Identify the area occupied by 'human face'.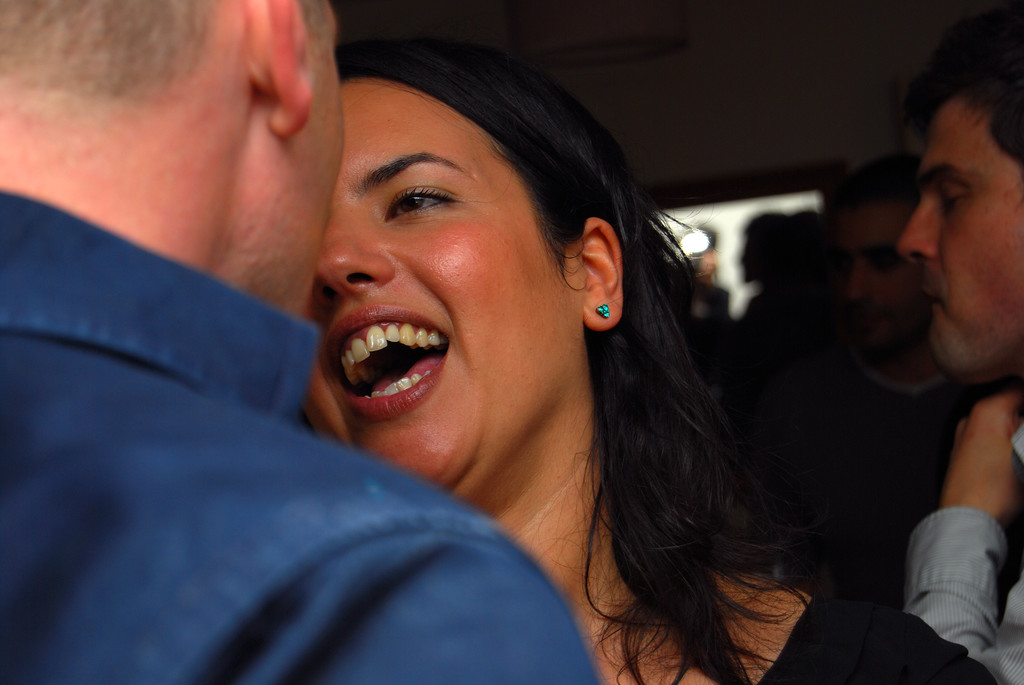
Area: <region>299, 89, 570, 494</region>.
